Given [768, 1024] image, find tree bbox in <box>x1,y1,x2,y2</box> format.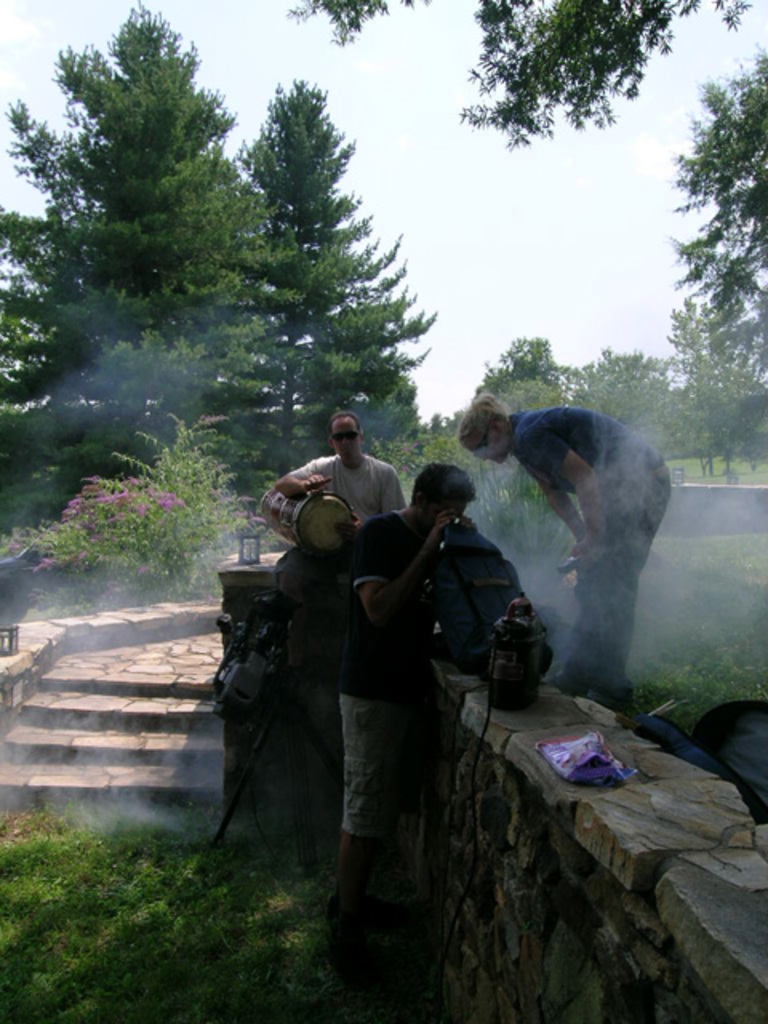
<box>48,30,286,450</box>.
